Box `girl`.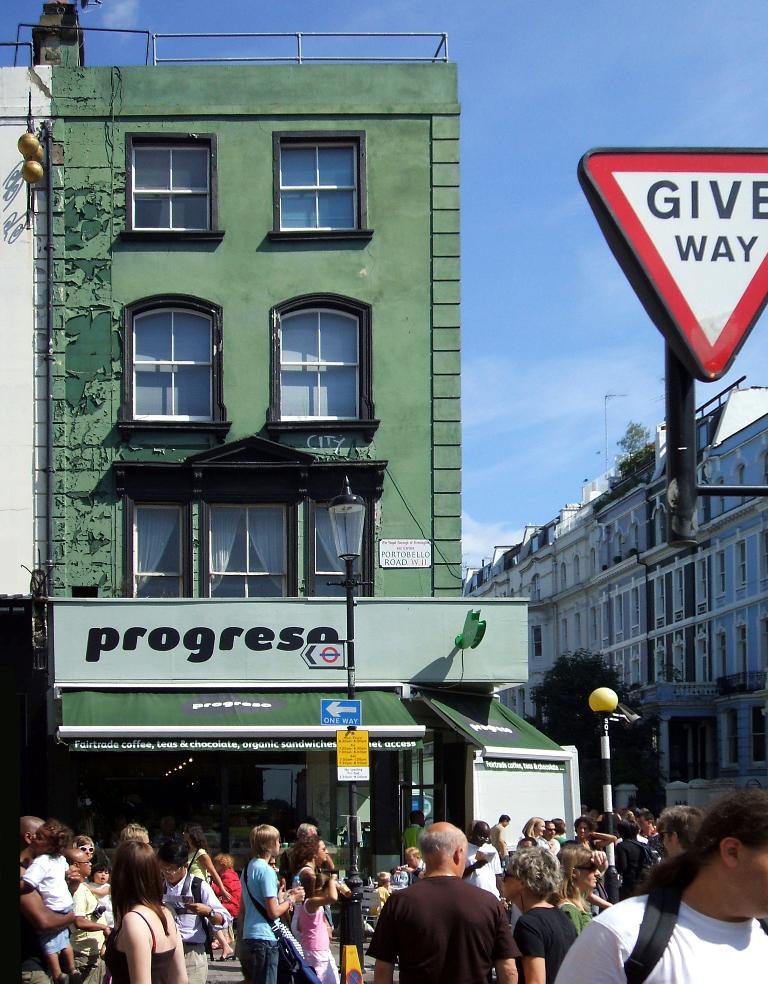
left=103, top=838, right=187, bottom=983.
